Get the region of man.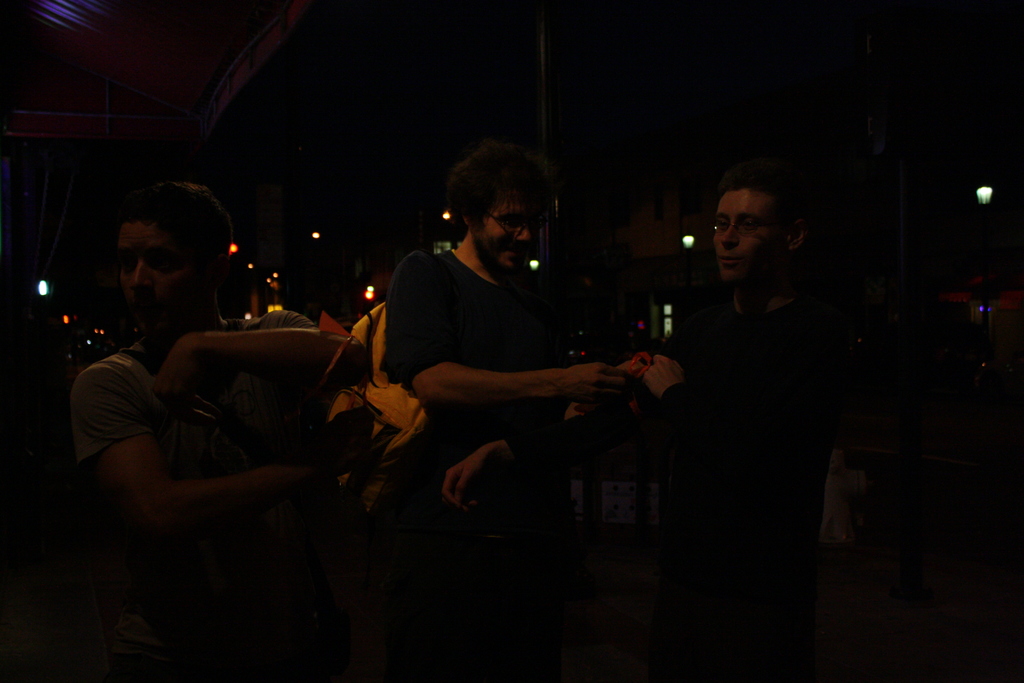
pyautogui.locateOnScreen(58, 178, 378, 546).
